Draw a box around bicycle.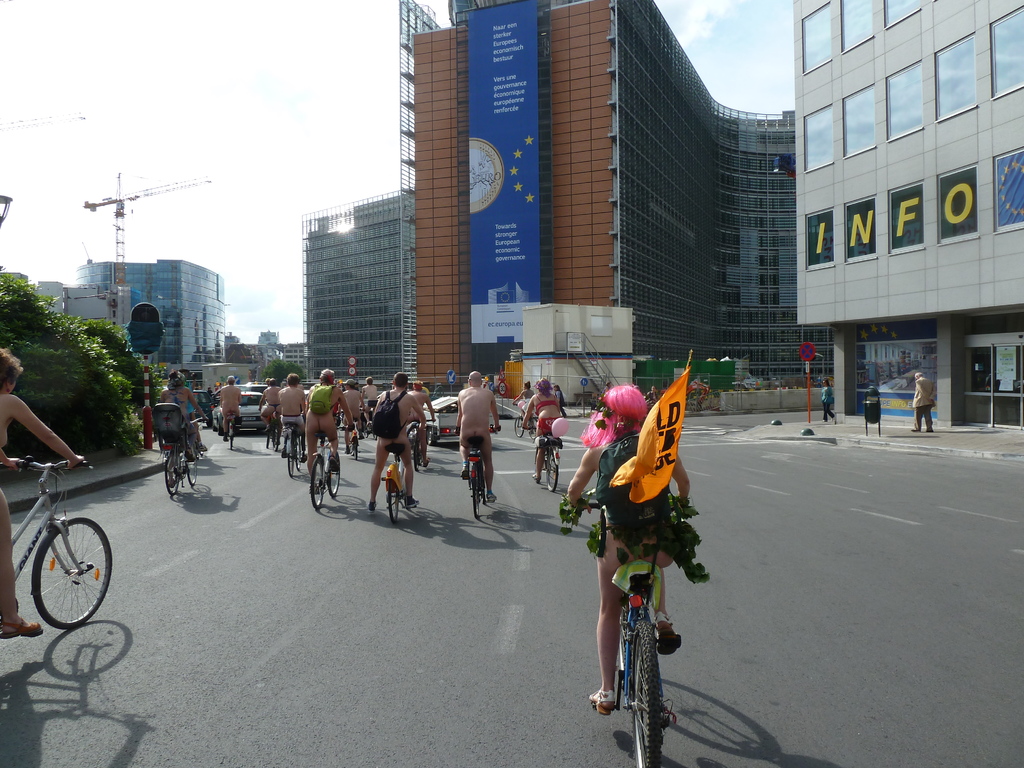
select_region(559, 488, 696, 767).
